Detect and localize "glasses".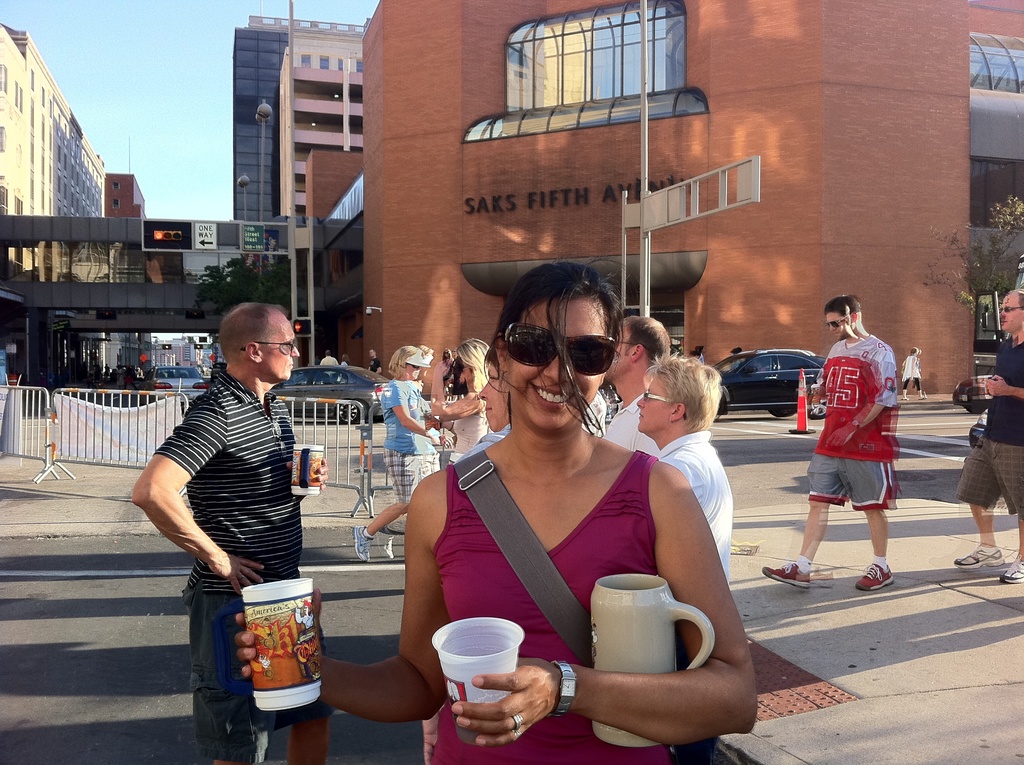
Localized at rect(639, 386, 687, 421).
